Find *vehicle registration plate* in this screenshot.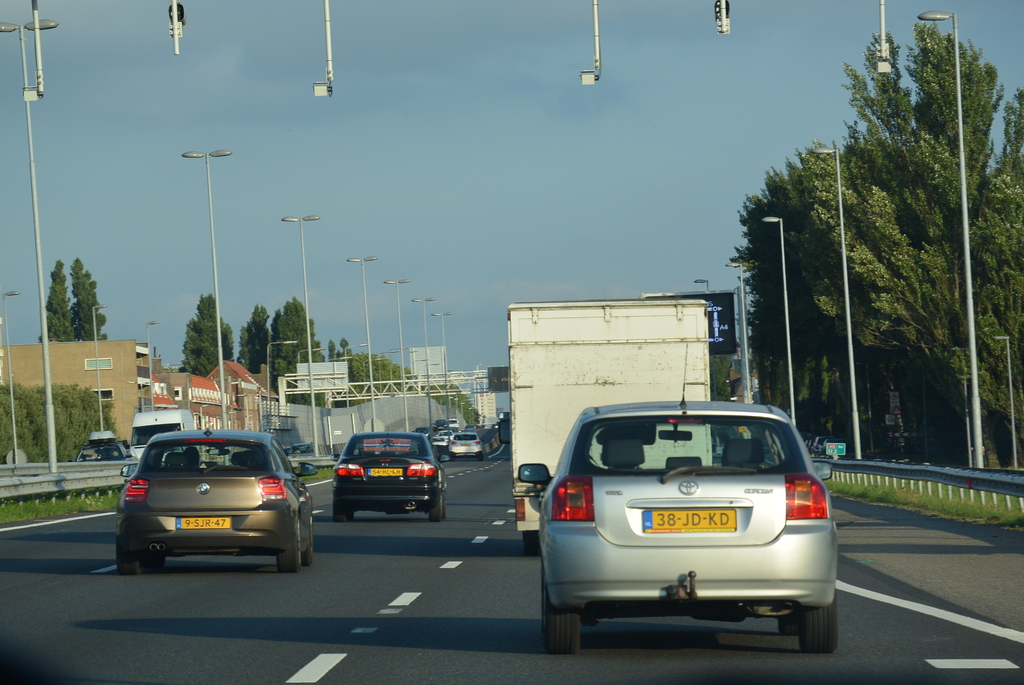
The bounding box for *vehicle registration plate* is Rect(640, 505, 736, 537).
